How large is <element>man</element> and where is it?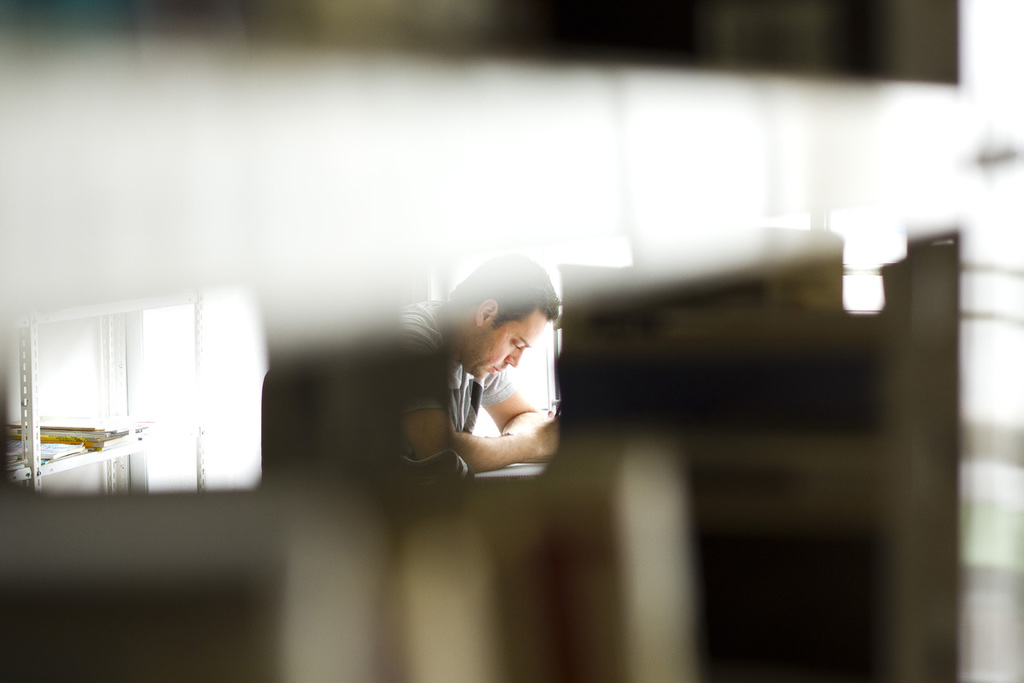
Bounding box: (x1=352, y1=255, x2=573, y2=493).
